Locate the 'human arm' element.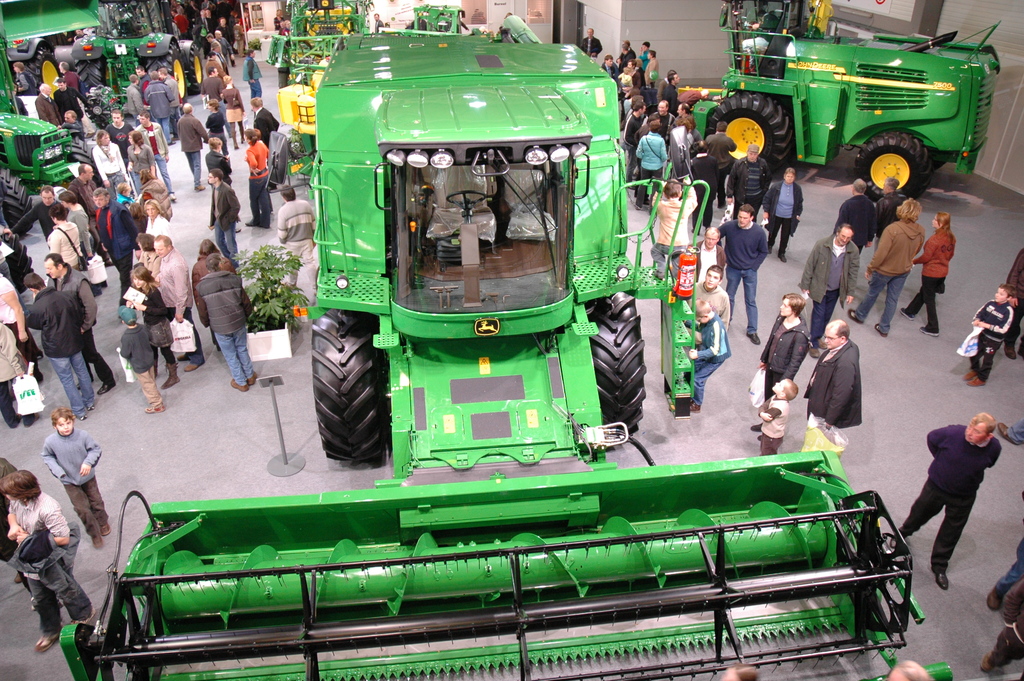
Element bbox: pyautogui.locateOnScreen(92, 144, 113, 186).
